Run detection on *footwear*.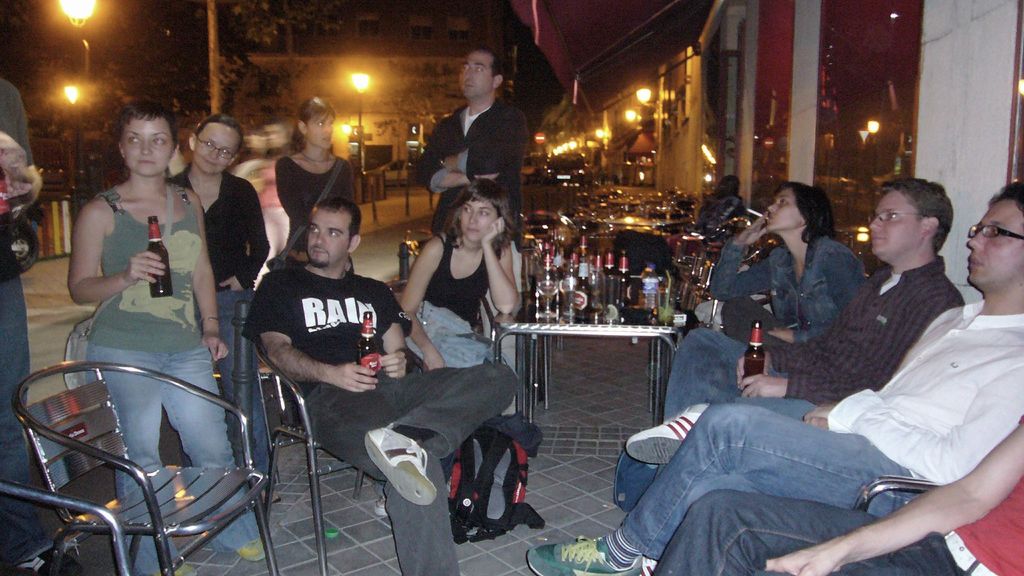
Result: x1=264 y1=487 x2=280 y2=501.
